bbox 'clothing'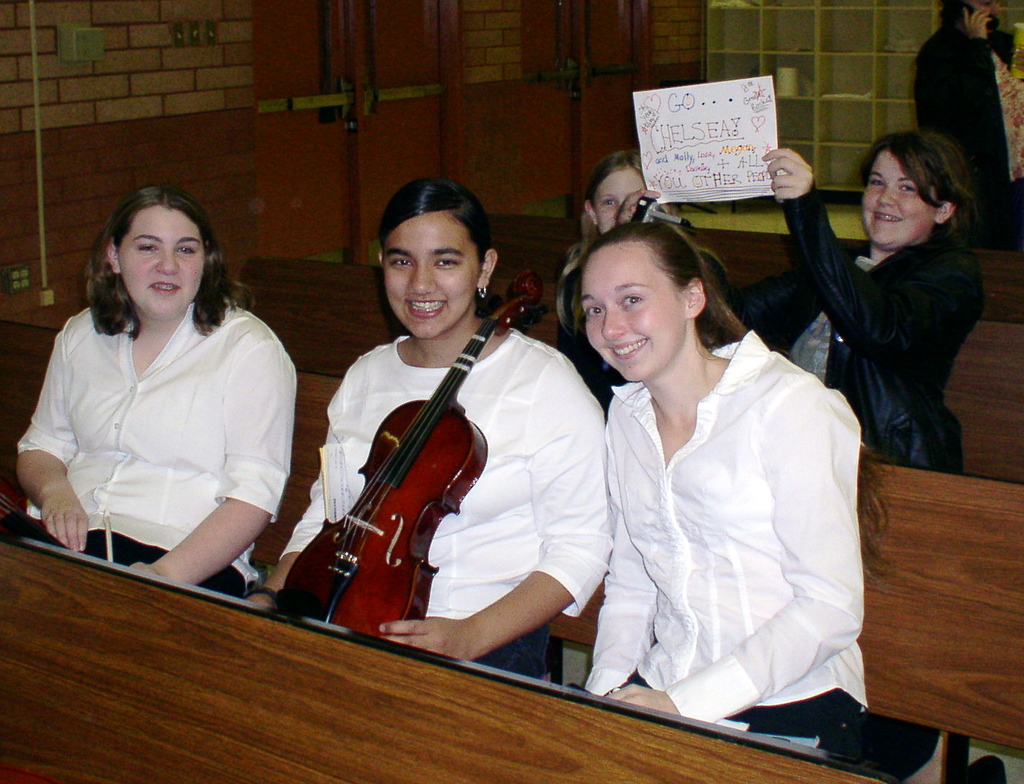
bbox=(914, 25, 1015, 217)
